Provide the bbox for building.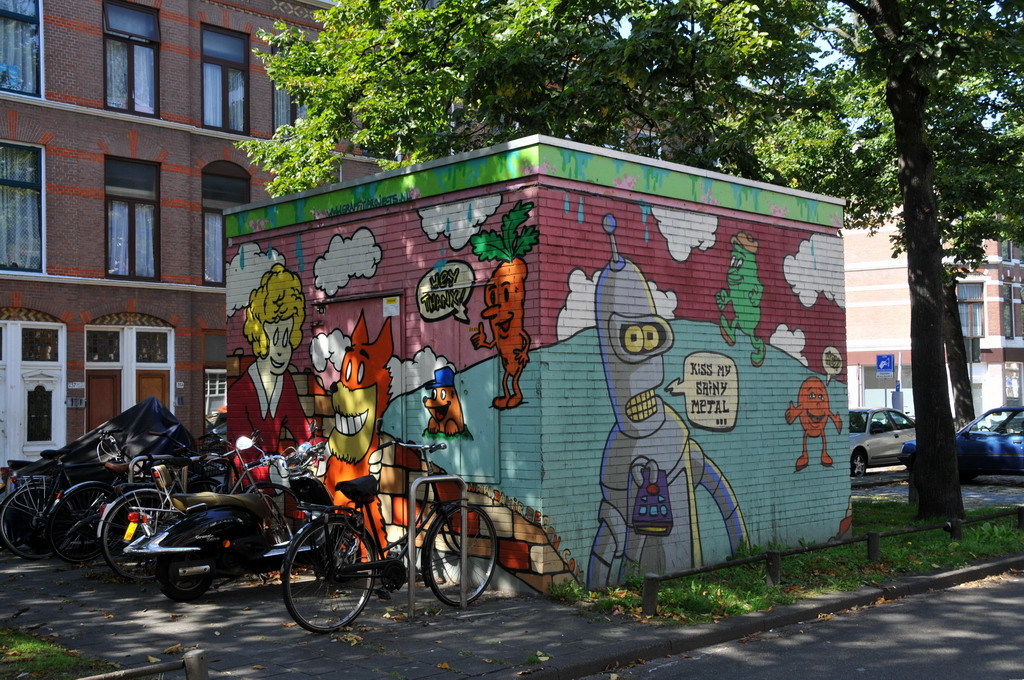
[0, 0, 780, 476].
